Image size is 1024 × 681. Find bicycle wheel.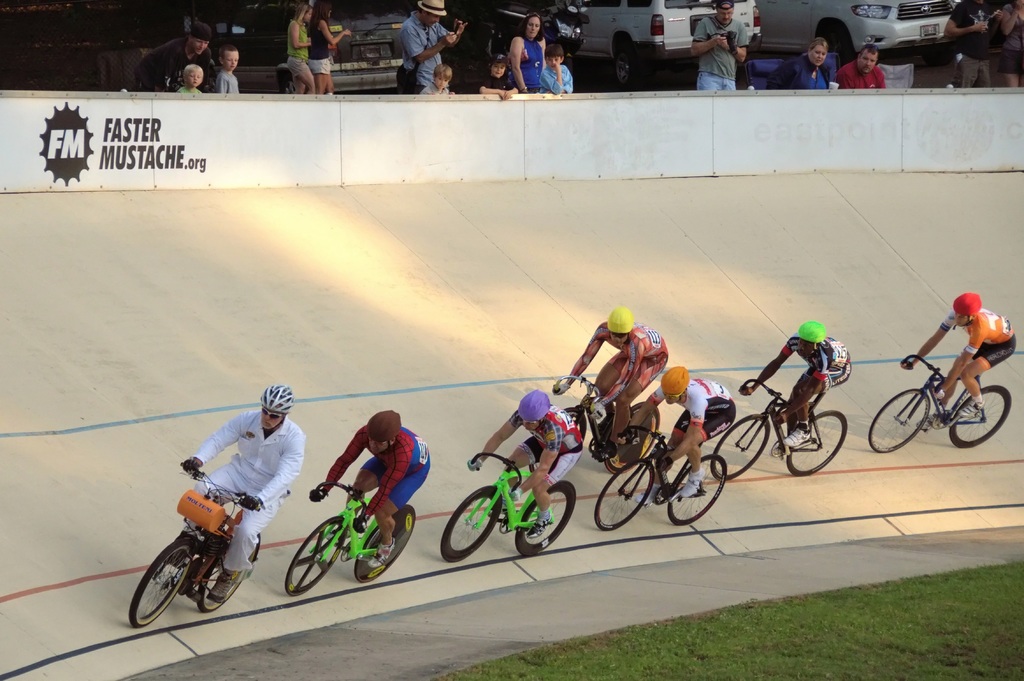
l=517, t=479, r=576, b=556.
